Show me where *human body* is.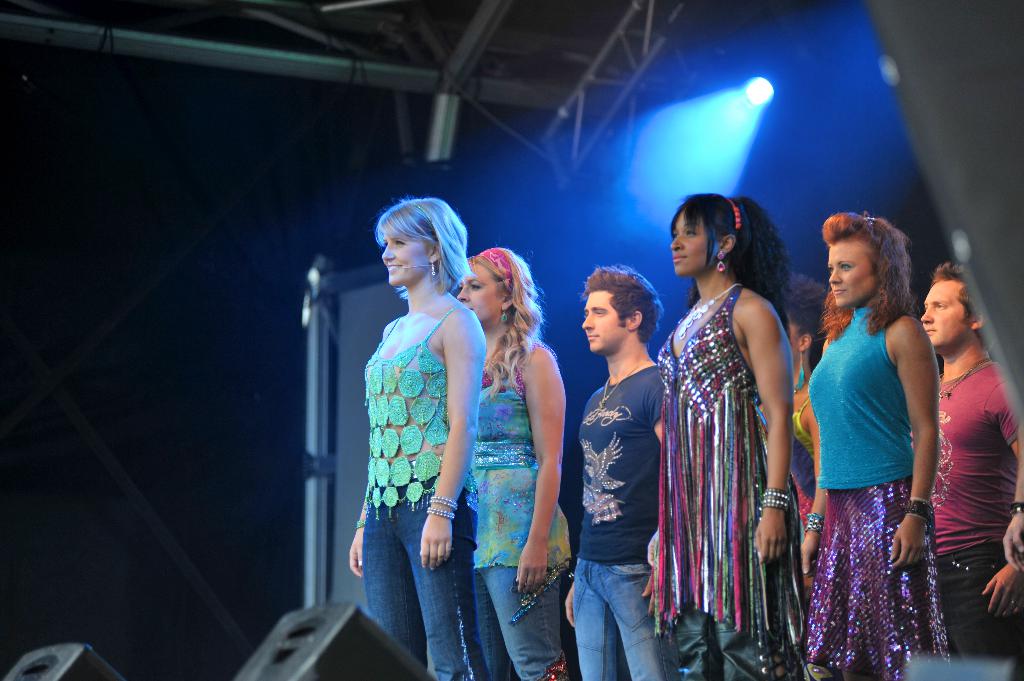
*human body* is at bbox(644, 192, 794, 680).
